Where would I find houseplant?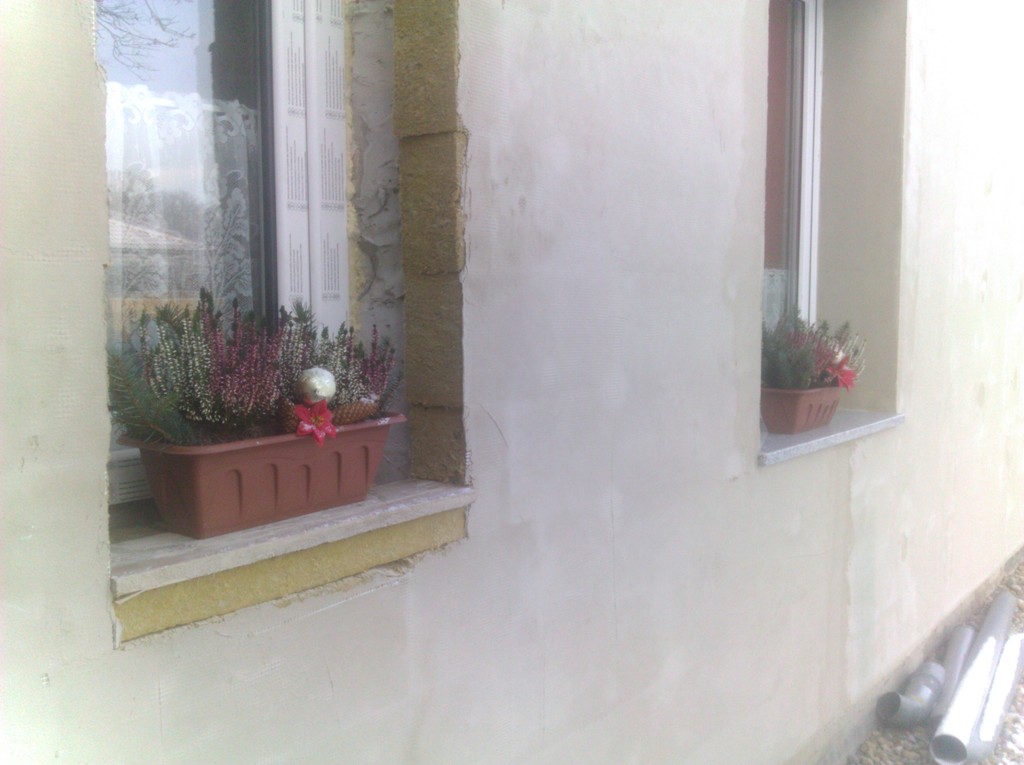
At {"left": 106, "top": 279, "right": 413, "bottom": 543}.
